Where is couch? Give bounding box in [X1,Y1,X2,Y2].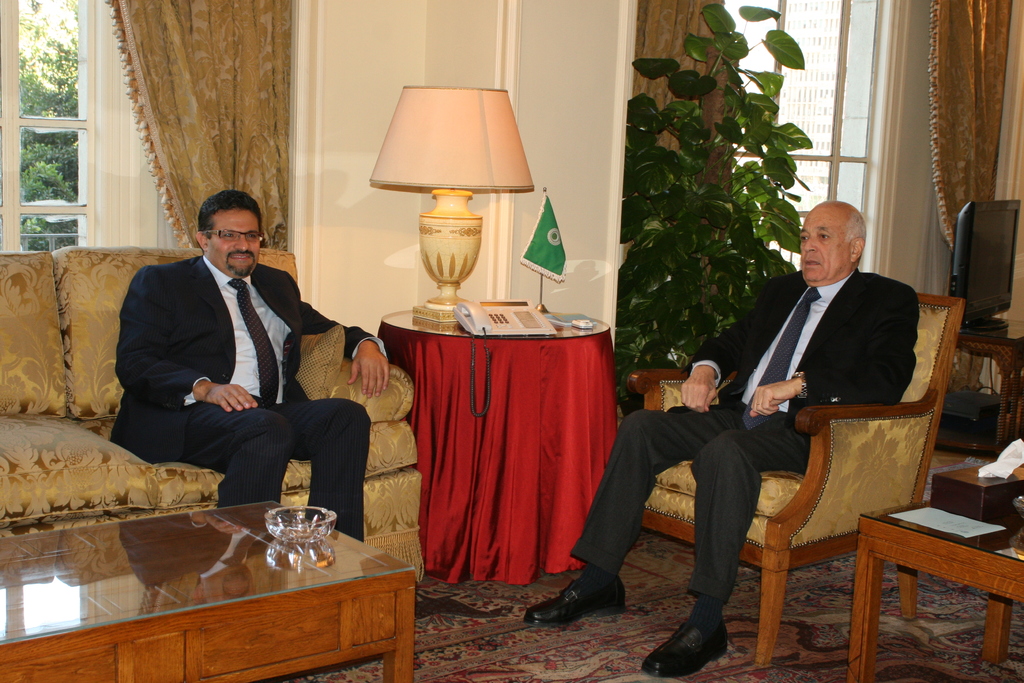
[17,215,470,639].
